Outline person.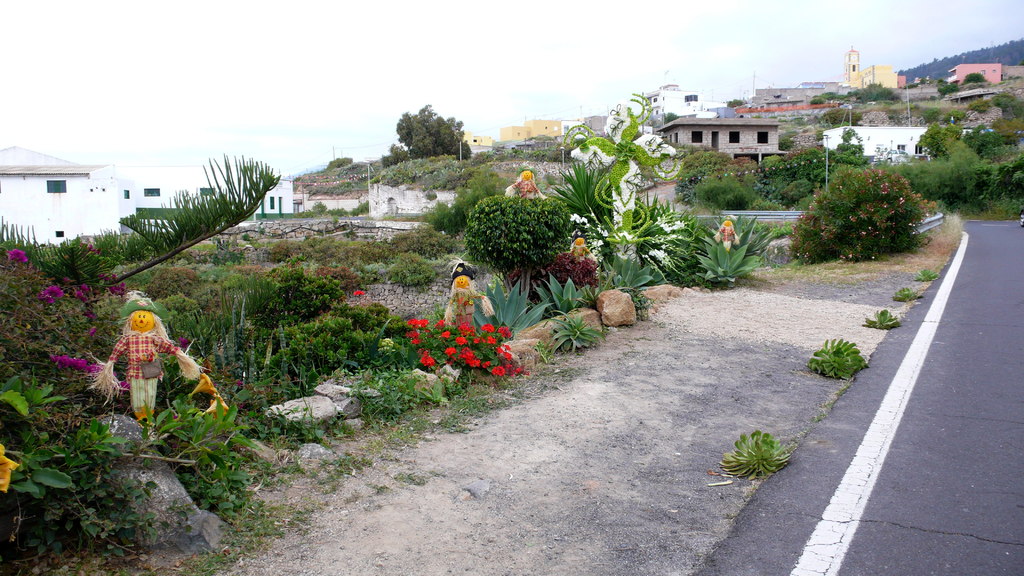
Outline: 102 292 182 418.
